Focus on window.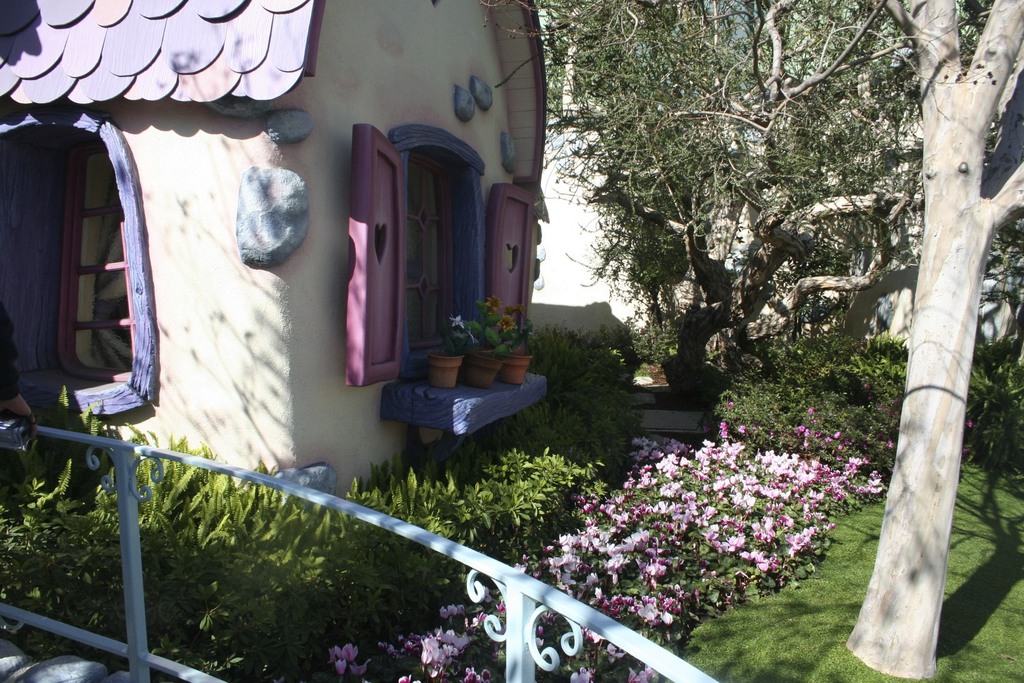
Focused at pyautogui.locateOnScreen(409, 143, 468, 353).
